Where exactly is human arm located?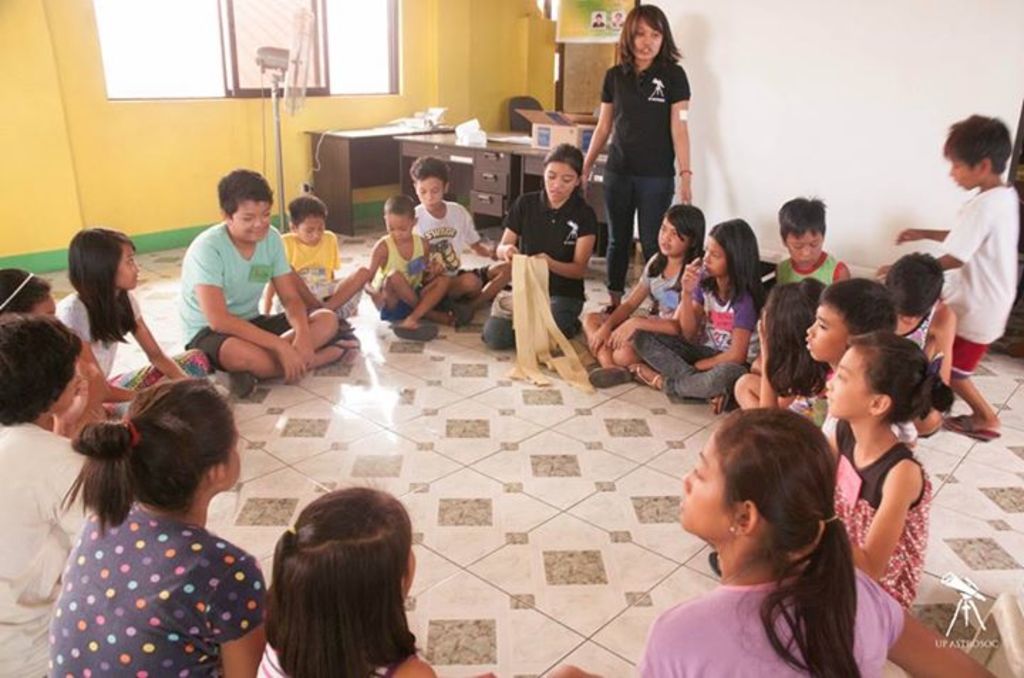
Its bounding box is 530/206/597/284.
